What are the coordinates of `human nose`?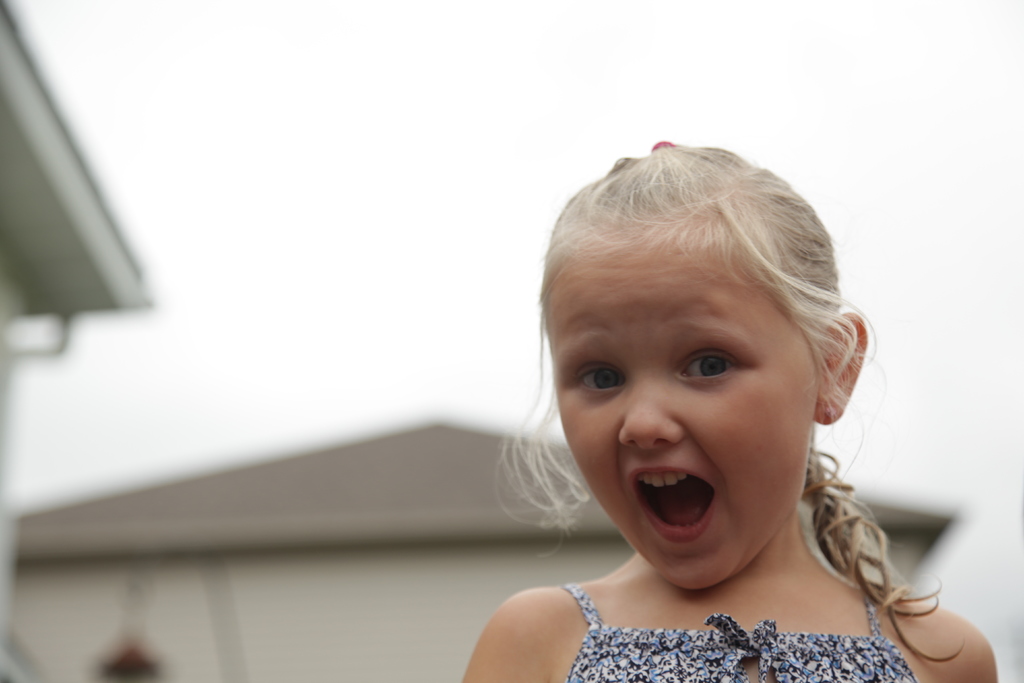
616, 365, 685, 447.
